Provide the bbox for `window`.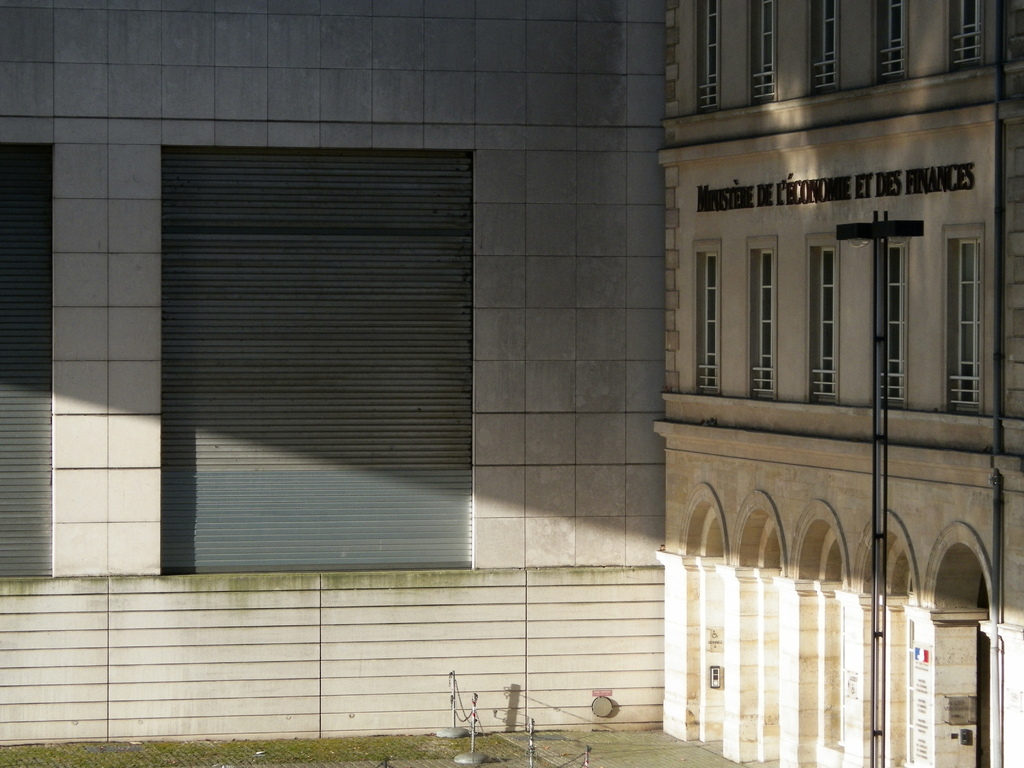
left=748, top=0, right=779, bottom=102.
